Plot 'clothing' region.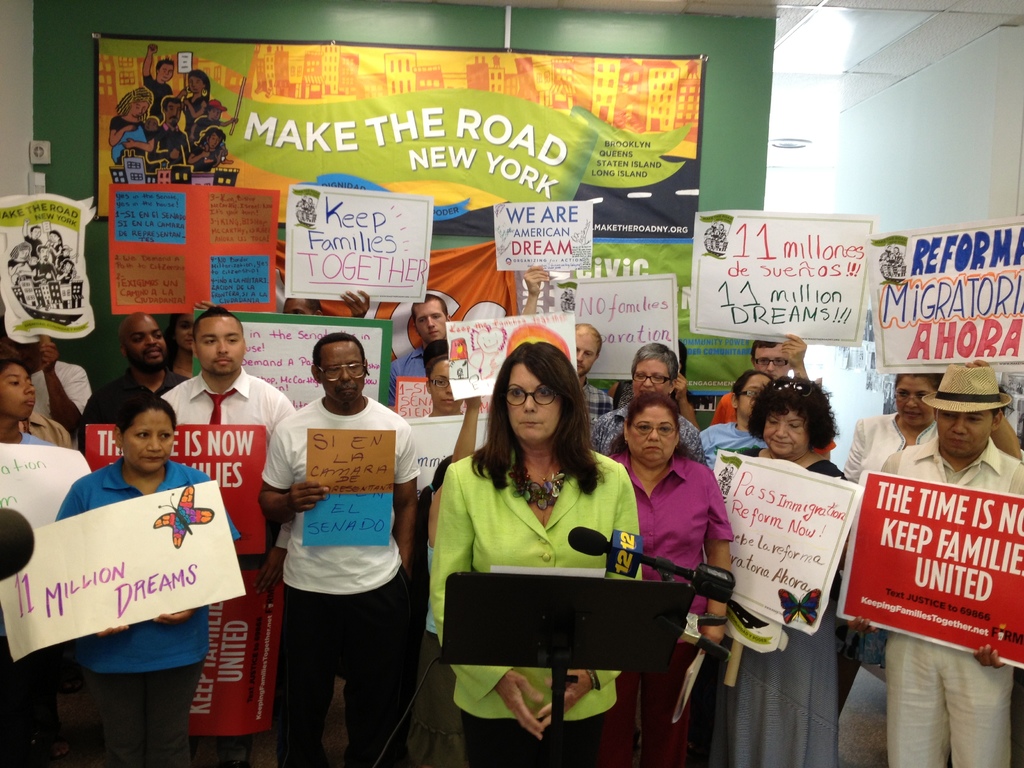
Plotted at (178, 93, 209, 130).
